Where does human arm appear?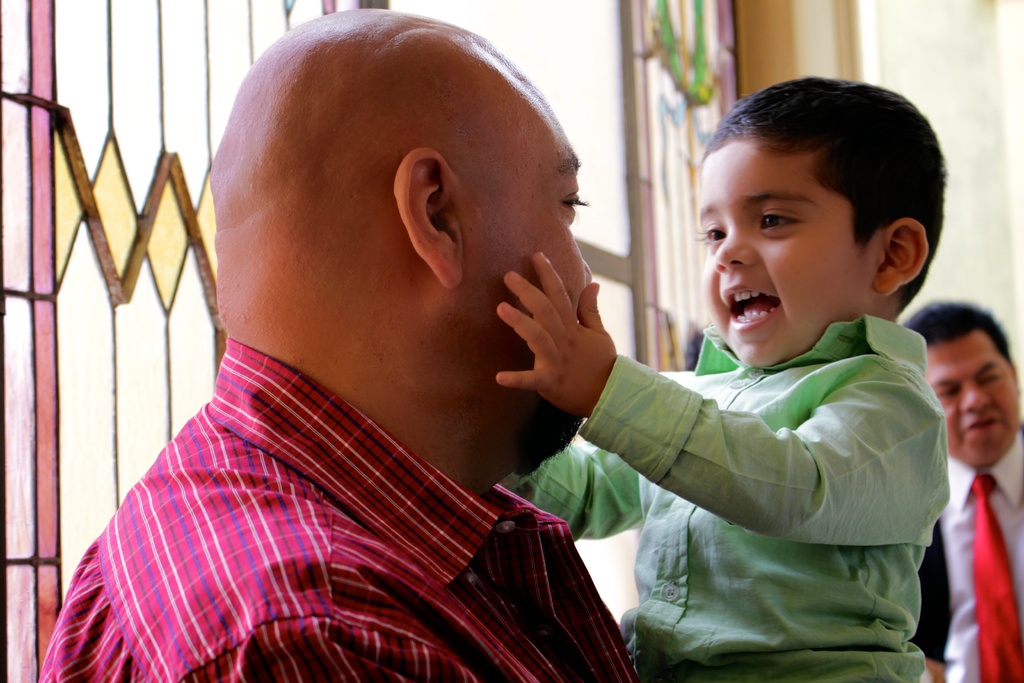
Appears at <bbox>494, 252, 944, 541</bbox>.
